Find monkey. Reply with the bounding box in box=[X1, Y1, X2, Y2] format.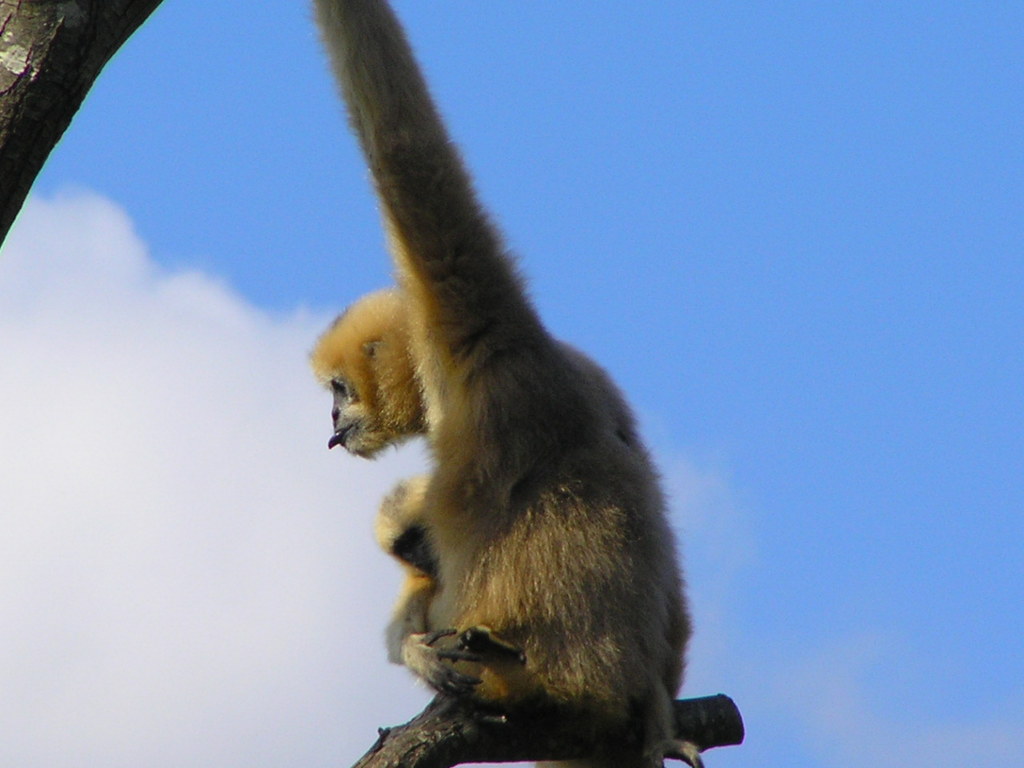
box=[228, 30, 722, 766].
